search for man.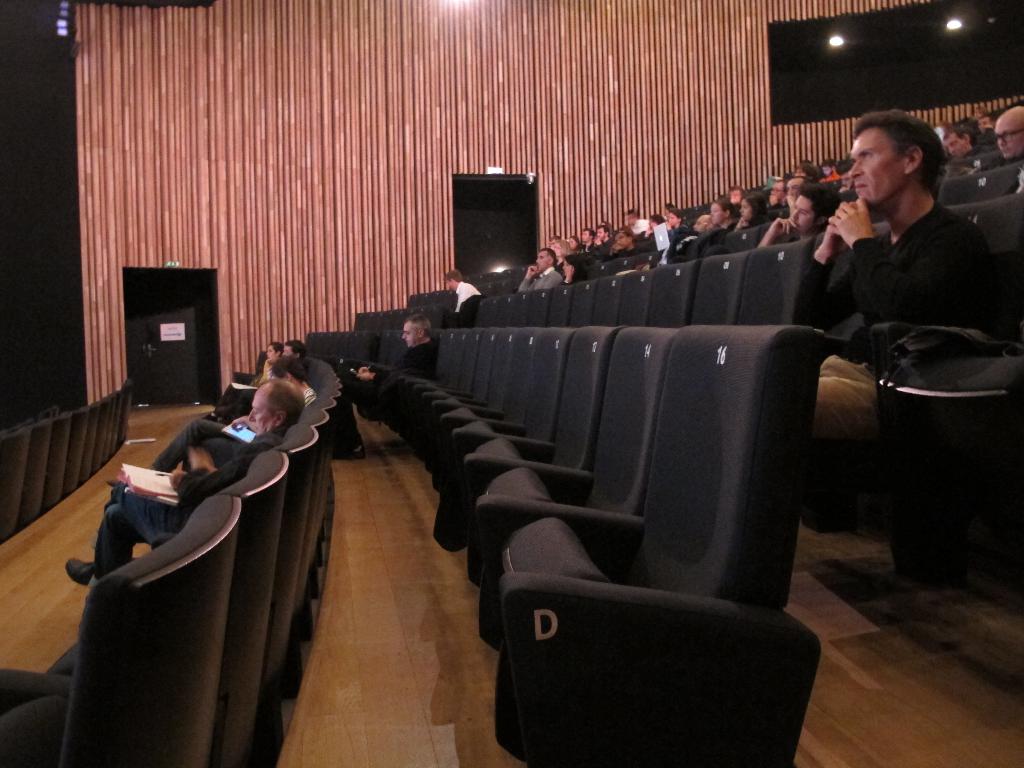
Found at <region>218, 342, 307, 406</region>.
